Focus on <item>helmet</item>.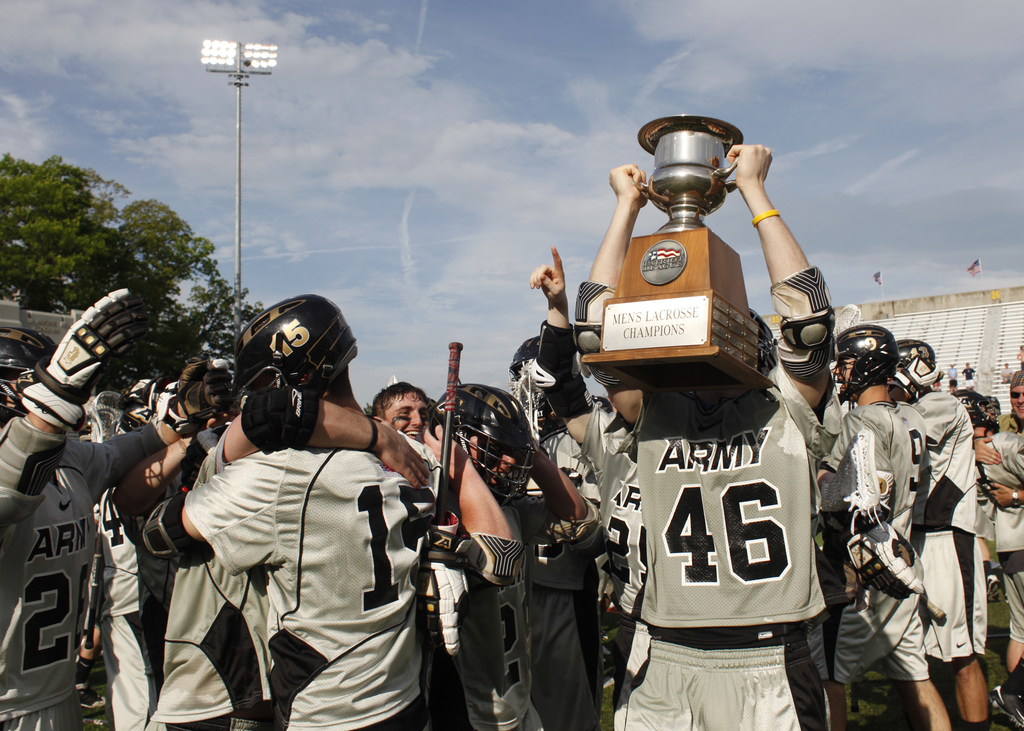
Focused at left=986, top=395, right=1003, bottom=412.
